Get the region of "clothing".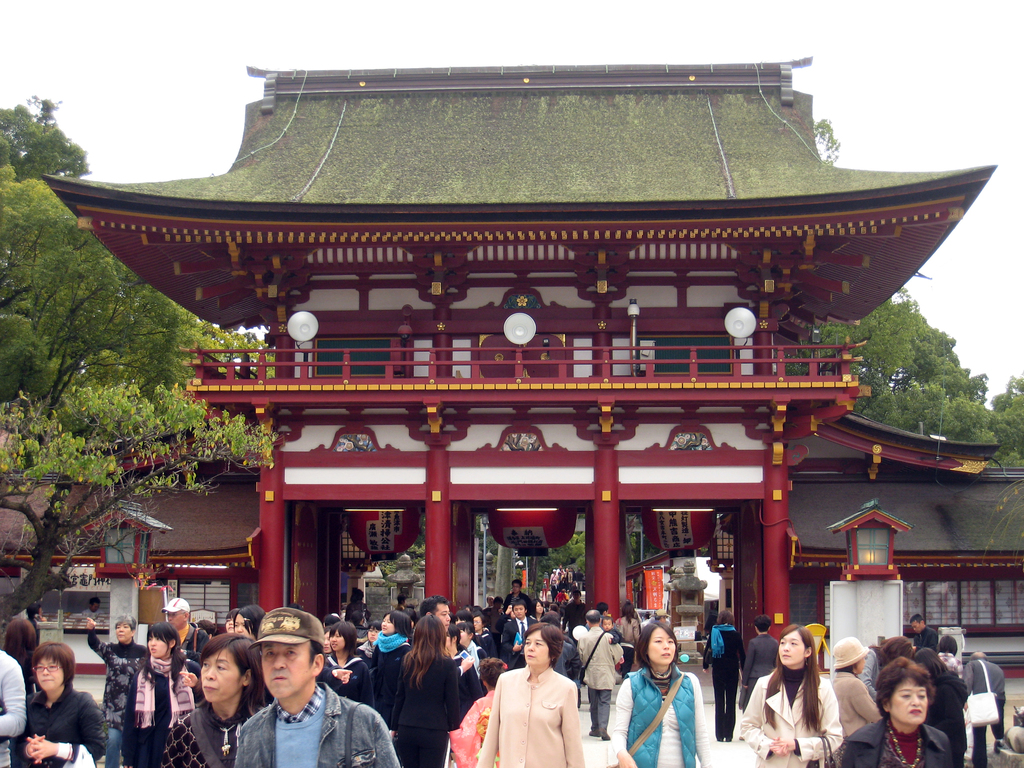
locate(89, 632, 151, 724).
